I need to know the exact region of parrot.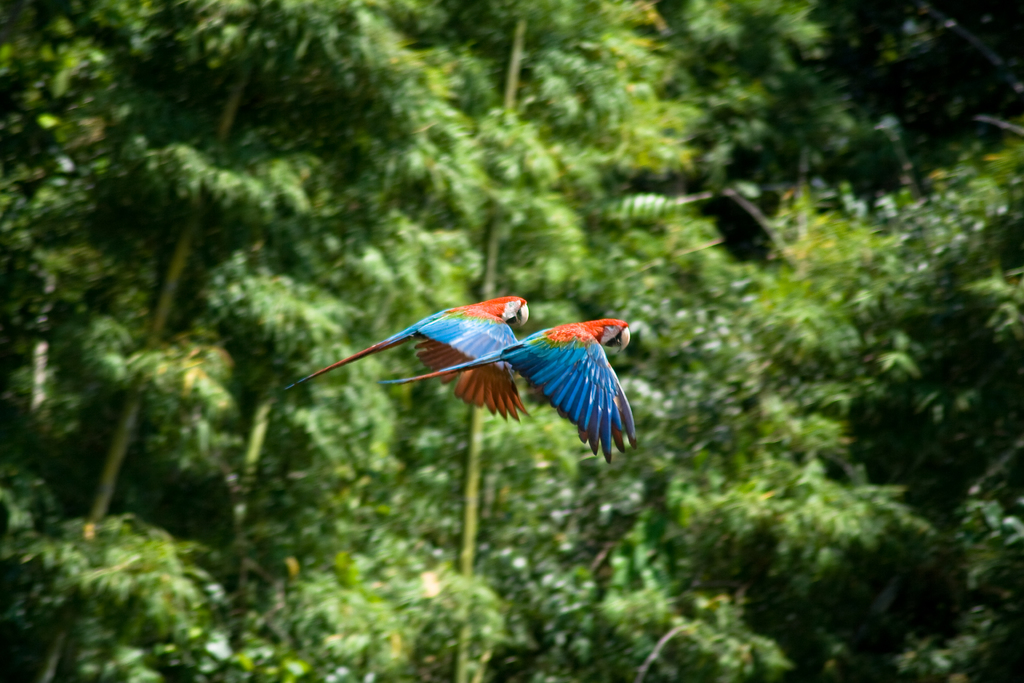
Region: [378, 313, 644, 473].
